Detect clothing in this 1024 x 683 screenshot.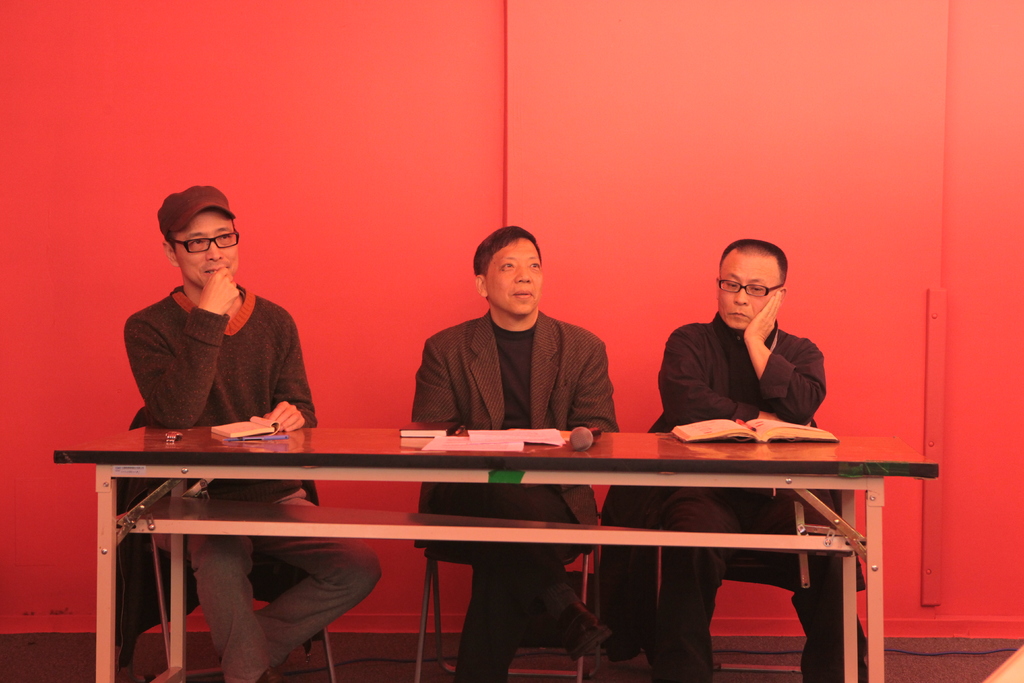
Detection: left=632, top=310, right=864, bottom=682.
